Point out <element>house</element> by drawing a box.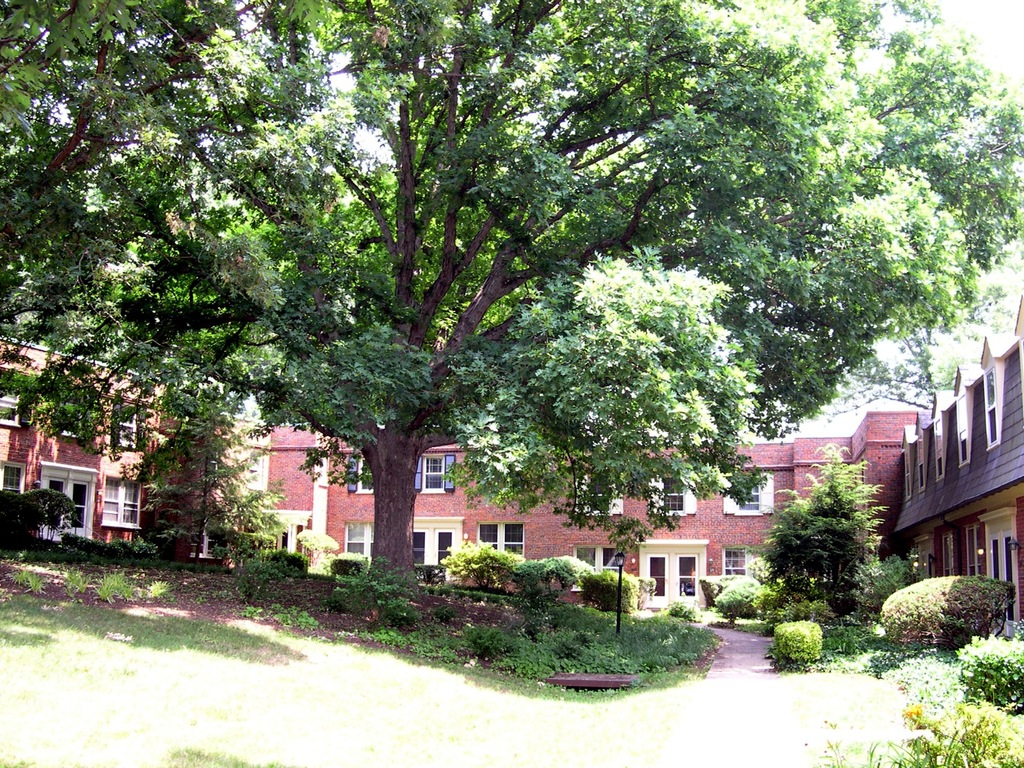
0, 328, 212, 564.
